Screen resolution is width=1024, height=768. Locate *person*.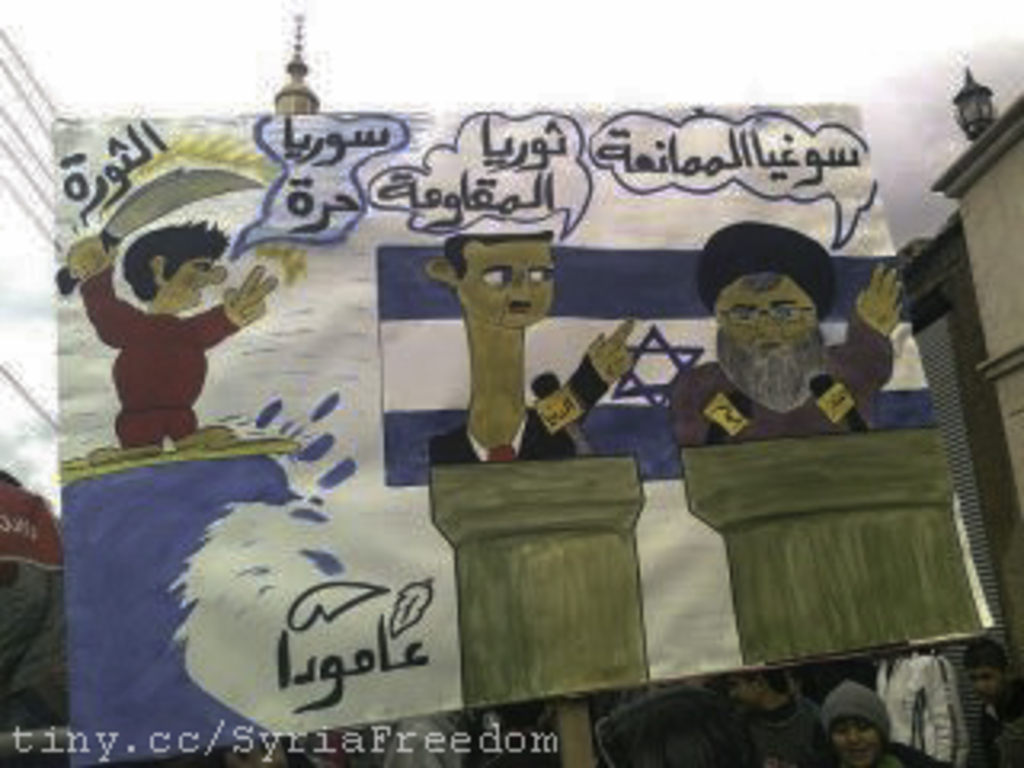
<bbox>429, 240, 634, 470</bbox>.
